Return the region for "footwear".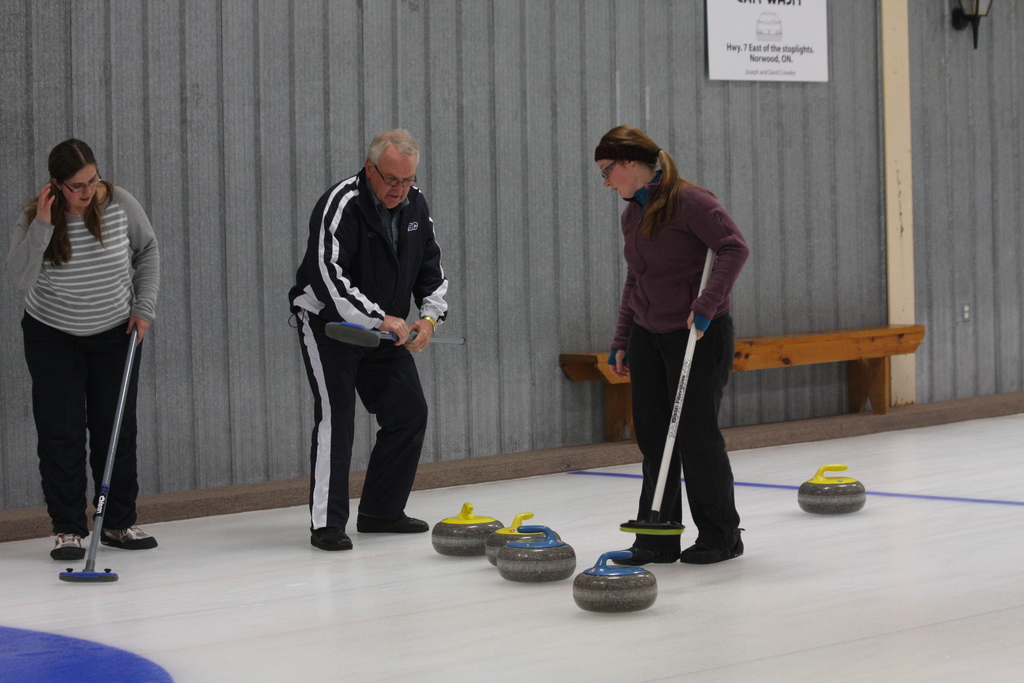
{"left": 681, "top": 524, "right": 746, "bottom": 570}.
